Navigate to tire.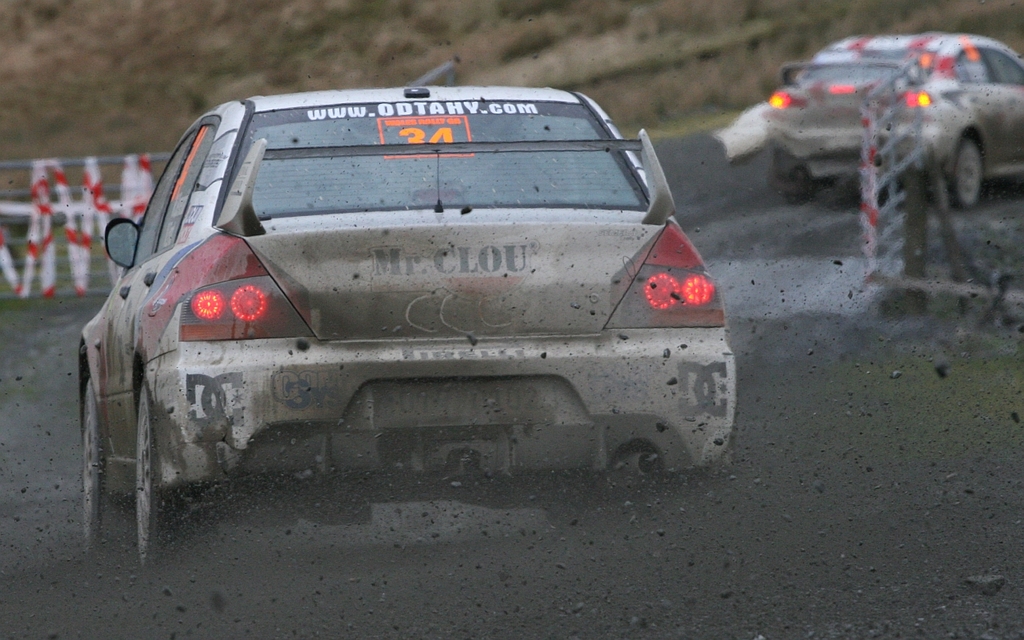
Navigation target: box=[950, 122, 983, 212].
